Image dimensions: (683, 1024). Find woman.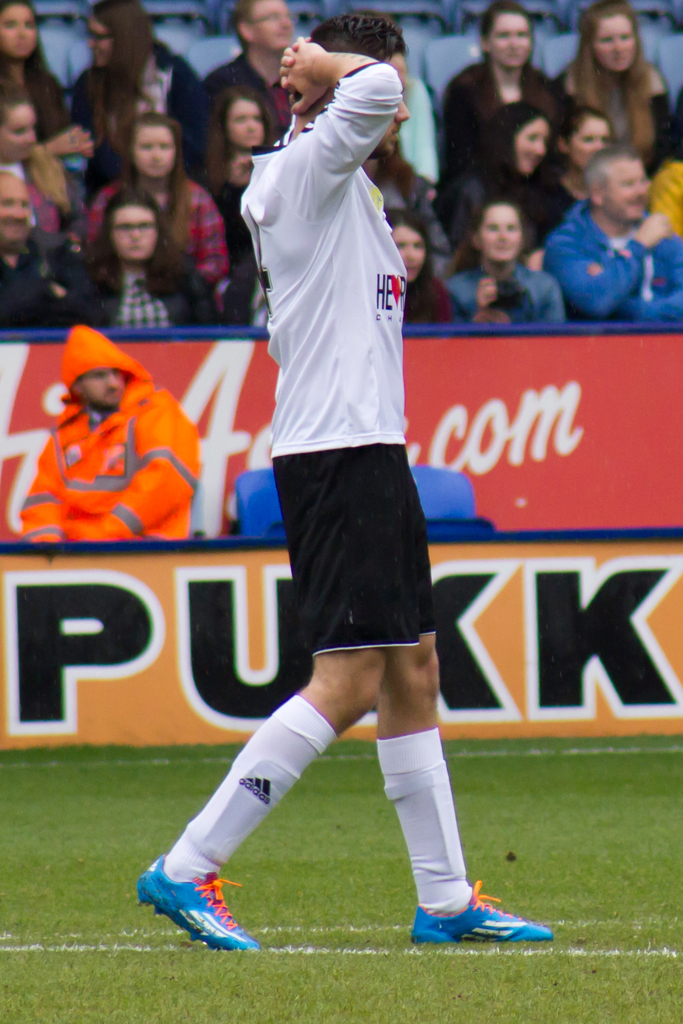
451:102:573:244.
